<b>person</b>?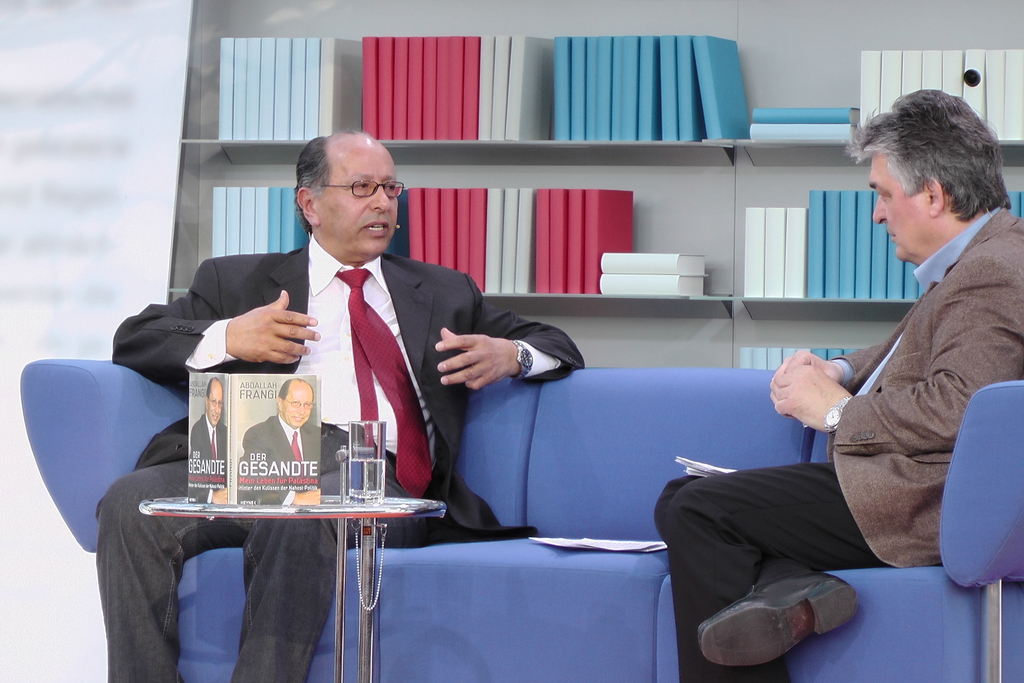
(left=93, top=129, right=589, bottom=682)
